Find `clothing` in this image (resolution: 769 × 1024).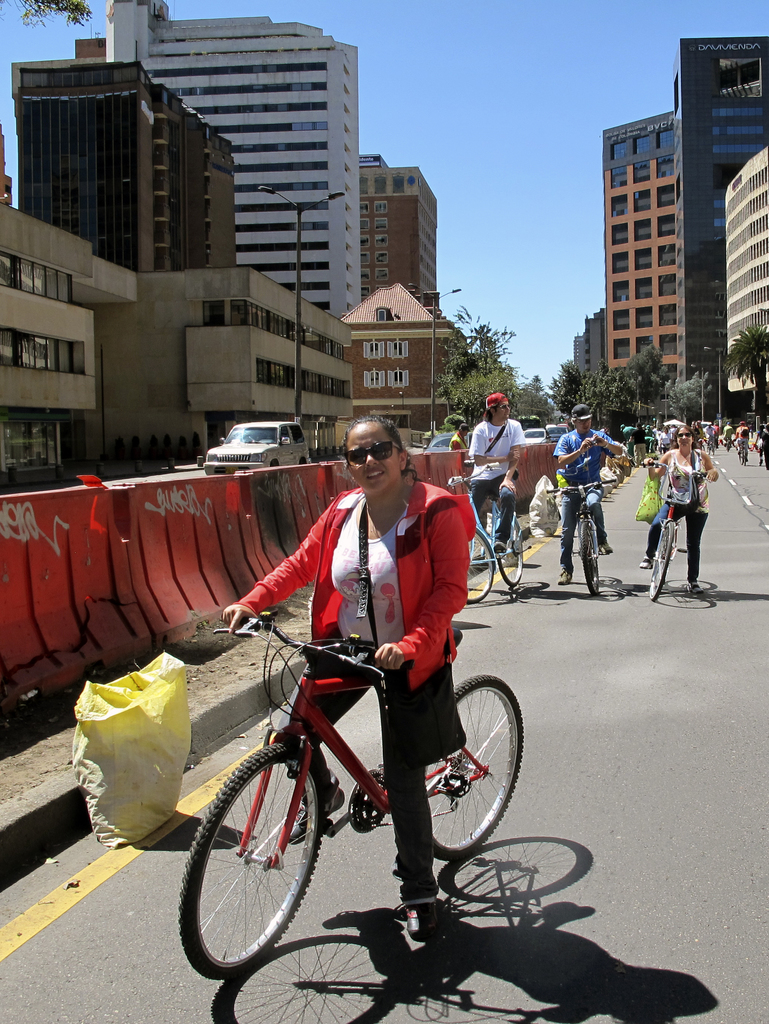
695/428/708/439.
